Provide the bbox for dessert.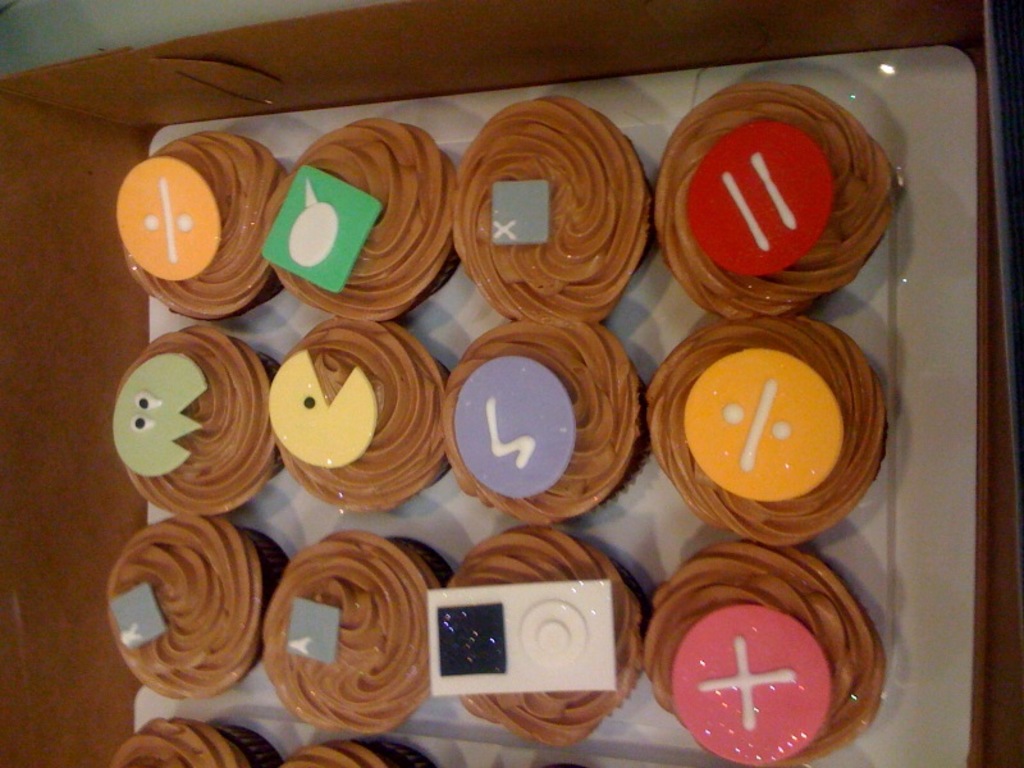
pyautogui.locateOnScreen(116, 136, 293, 314).
